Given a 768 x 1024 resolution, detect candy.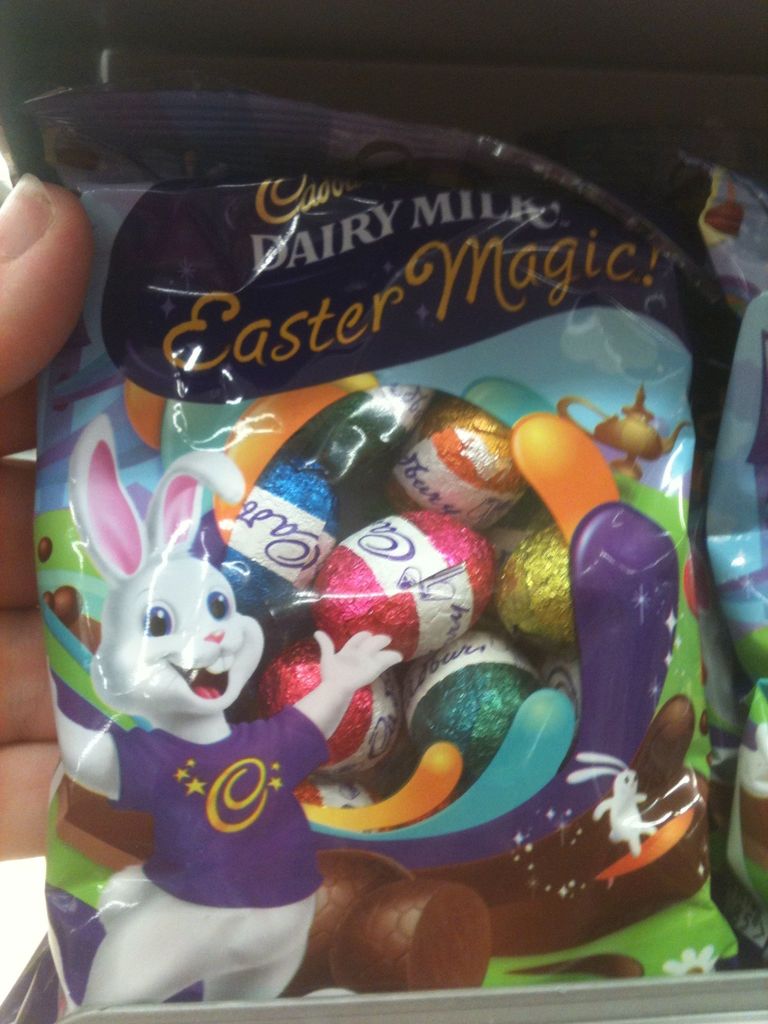
rect(349, 869, 495, 995).
